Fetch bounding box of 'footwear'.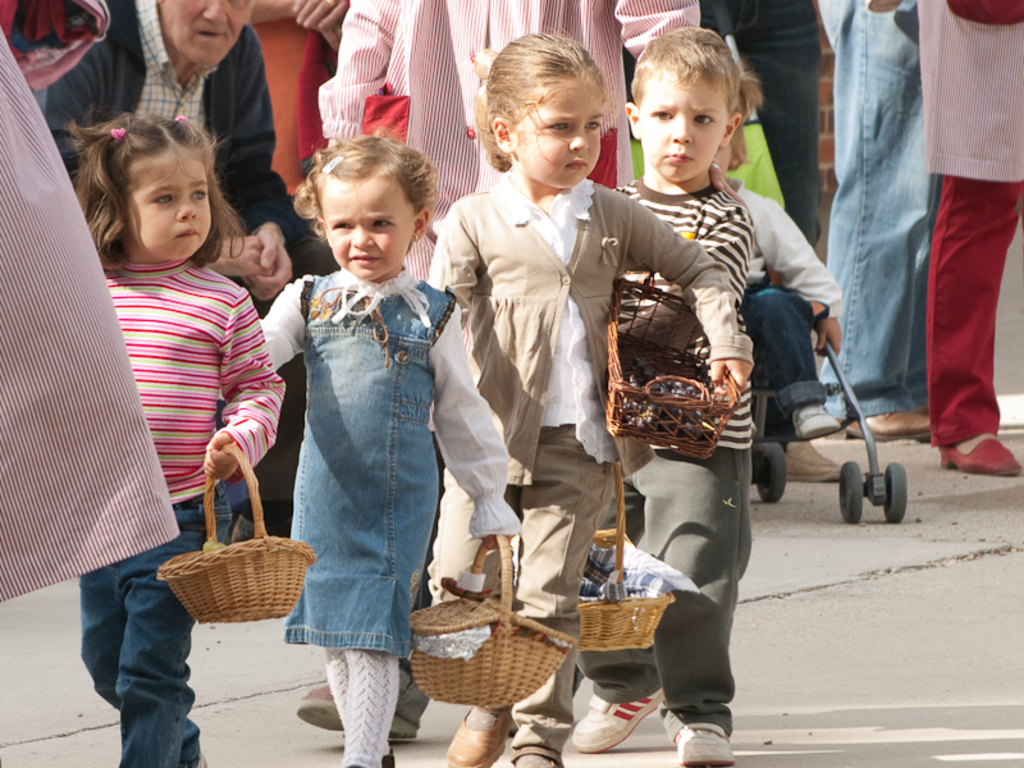
Bbox: (844, 407, 934, 444).
